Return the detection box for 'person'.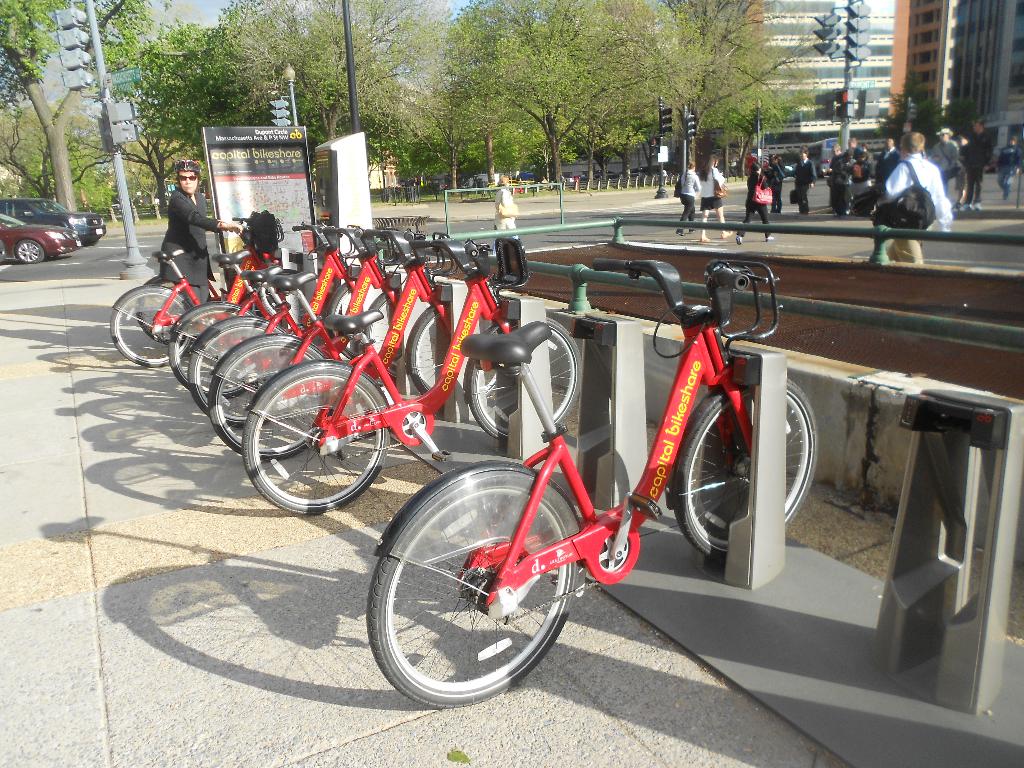
x1=696, y1=147, x2=731, y2=245.
